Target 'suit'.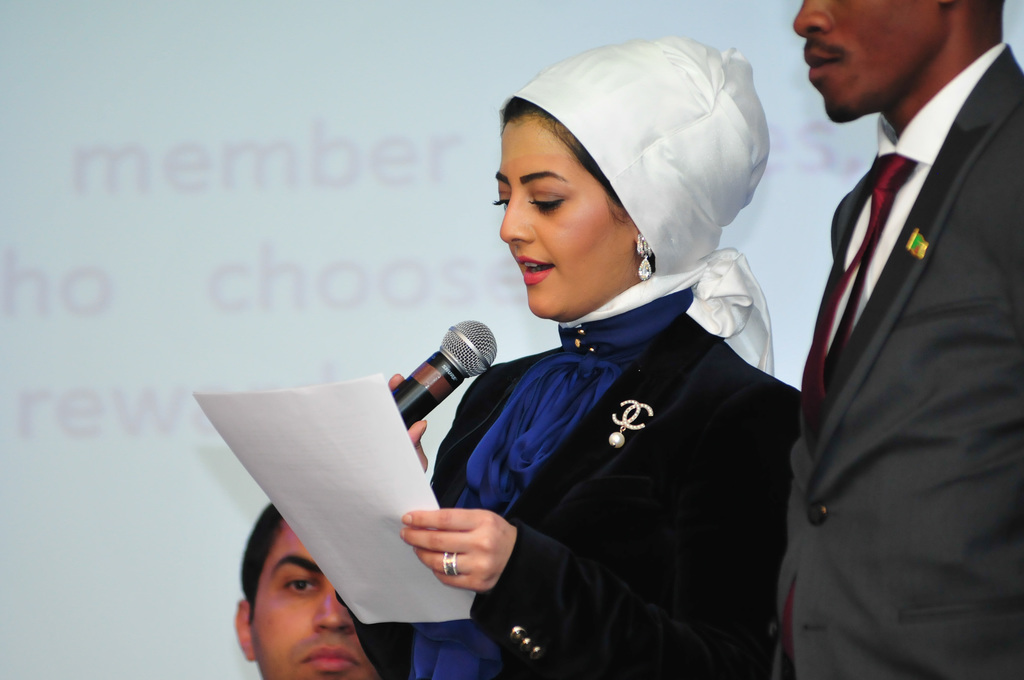
Target region: x1=784, y1=0, x2=1018, y2=679.
